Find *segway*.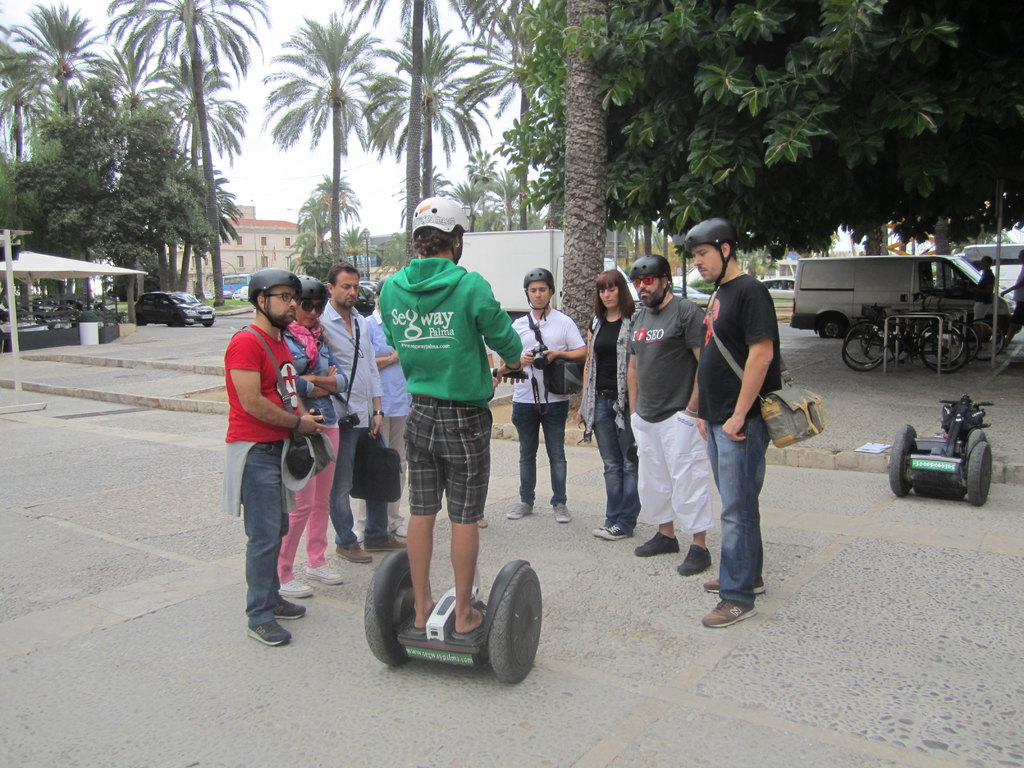
locate(358, 363, 552, 684).
